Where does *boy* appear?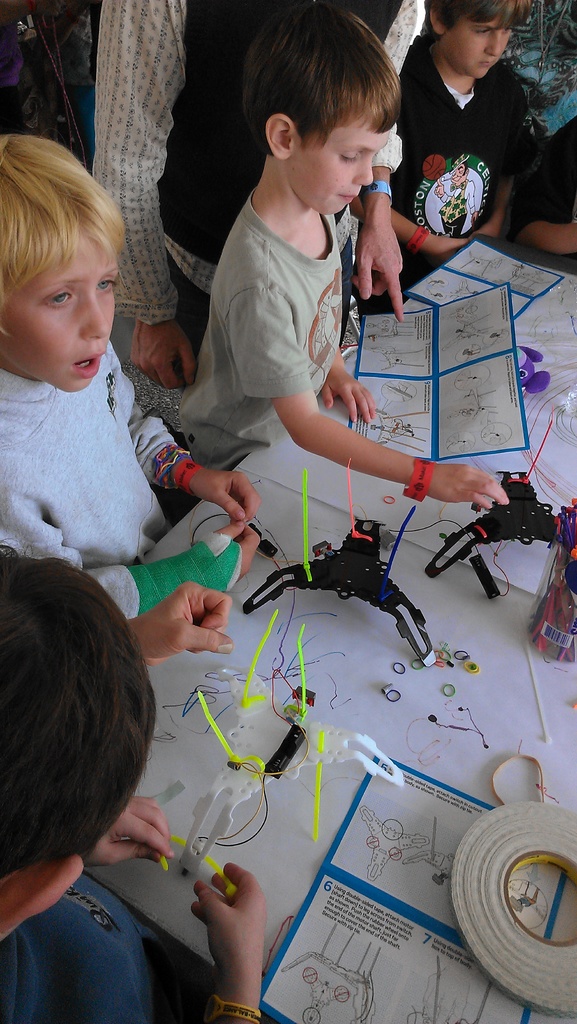
Appears at {"left": 396, "top": 0, "right": 540, "bottom": 288}.
